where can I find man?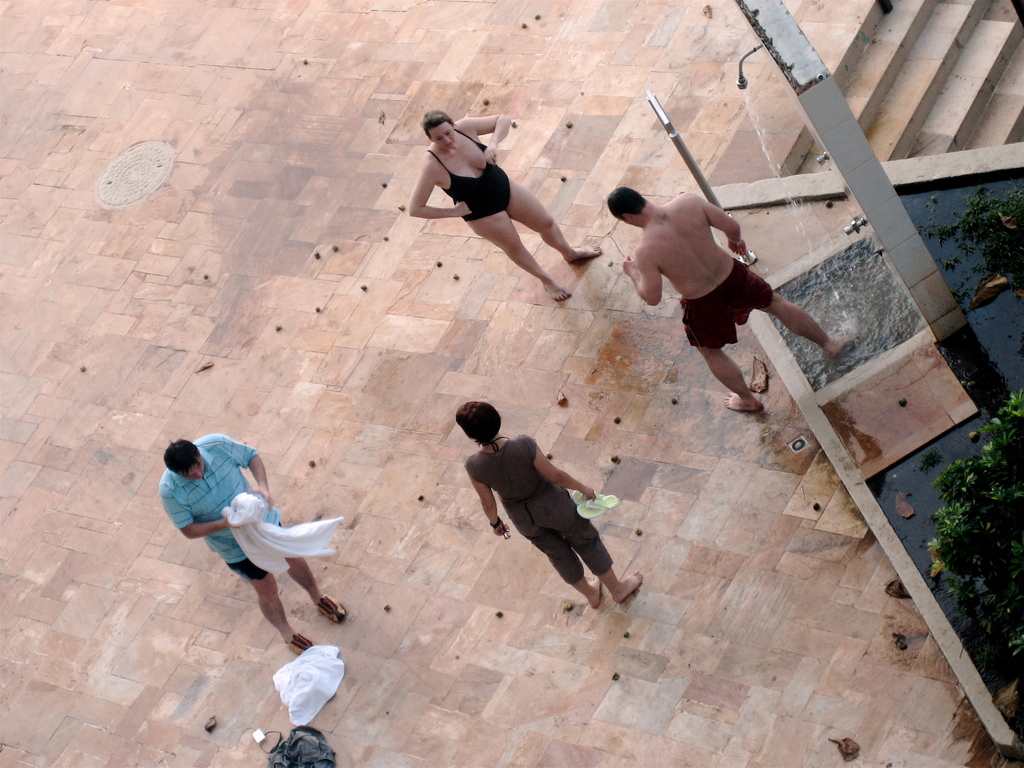
You can find it at l=158, t=431, r=350, b=666.
